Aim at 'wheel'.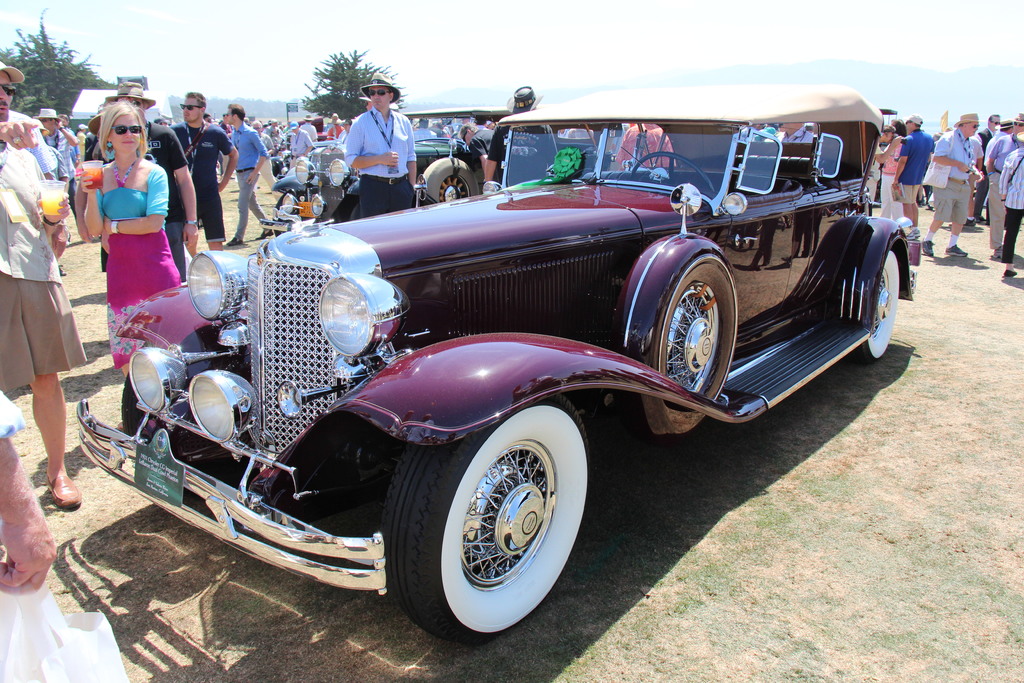
Aimed at crop(383, 395, 604, 649).
